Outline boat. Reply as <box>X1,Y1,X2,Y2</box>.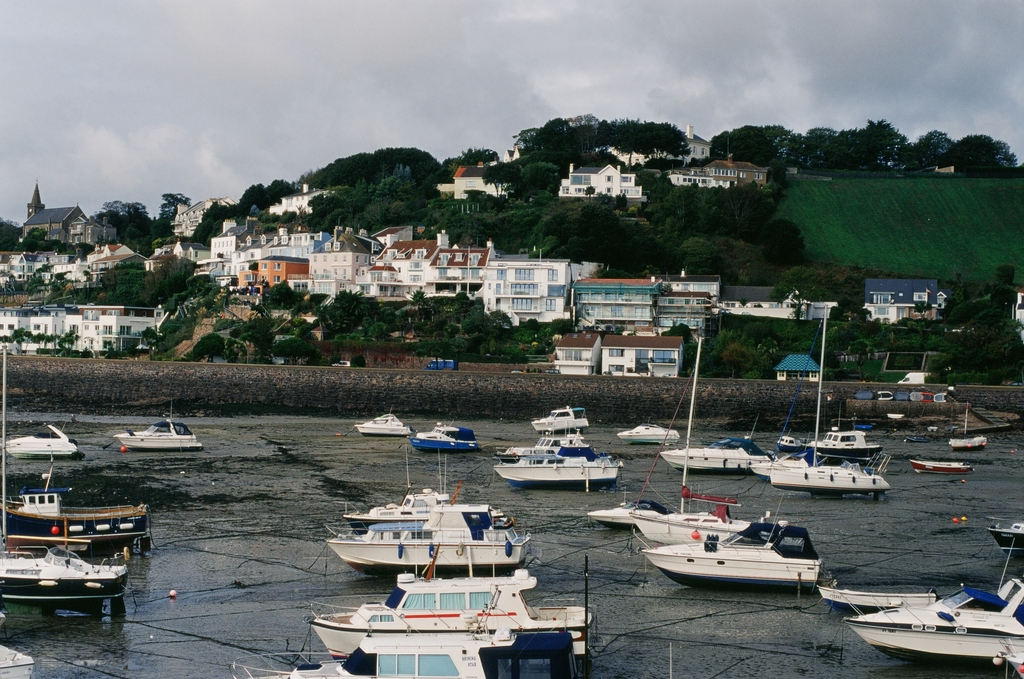
<box>356,411,412,440</box>.
